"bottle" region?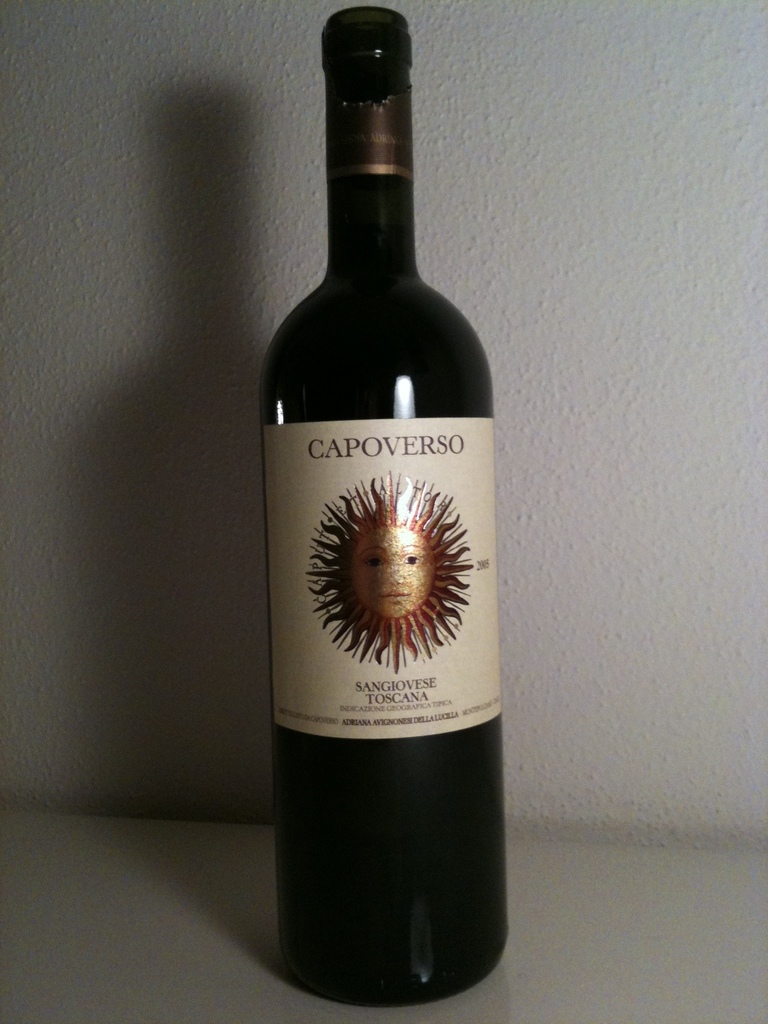
bbox(246, 44, 509, 964)
